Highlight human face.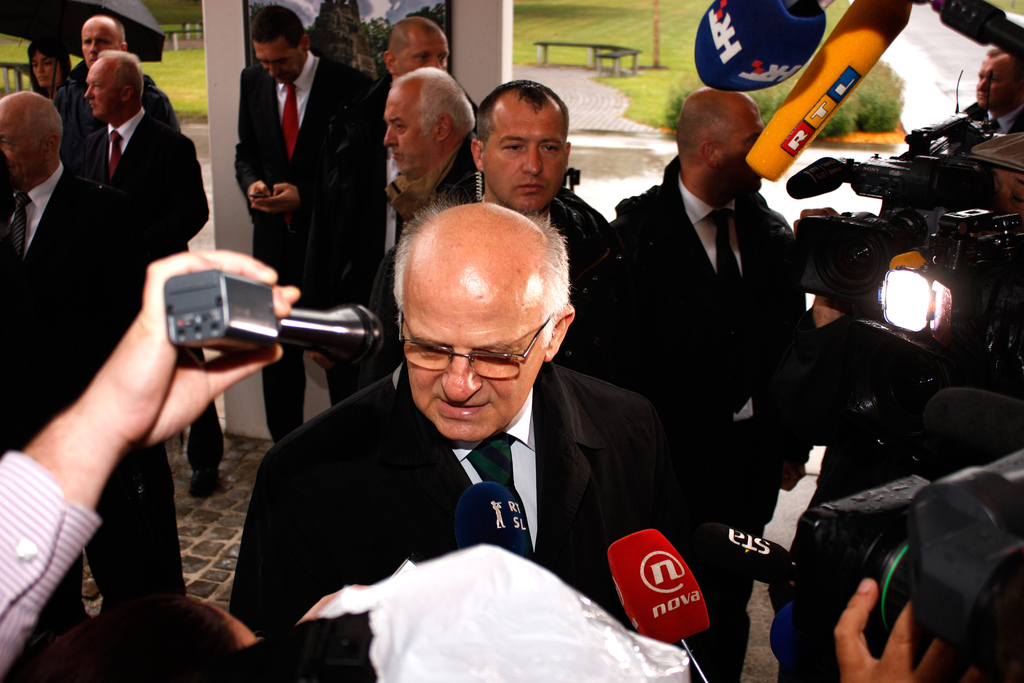
Highlighted region: [left=480, top=97, right=566, bottom=215].
